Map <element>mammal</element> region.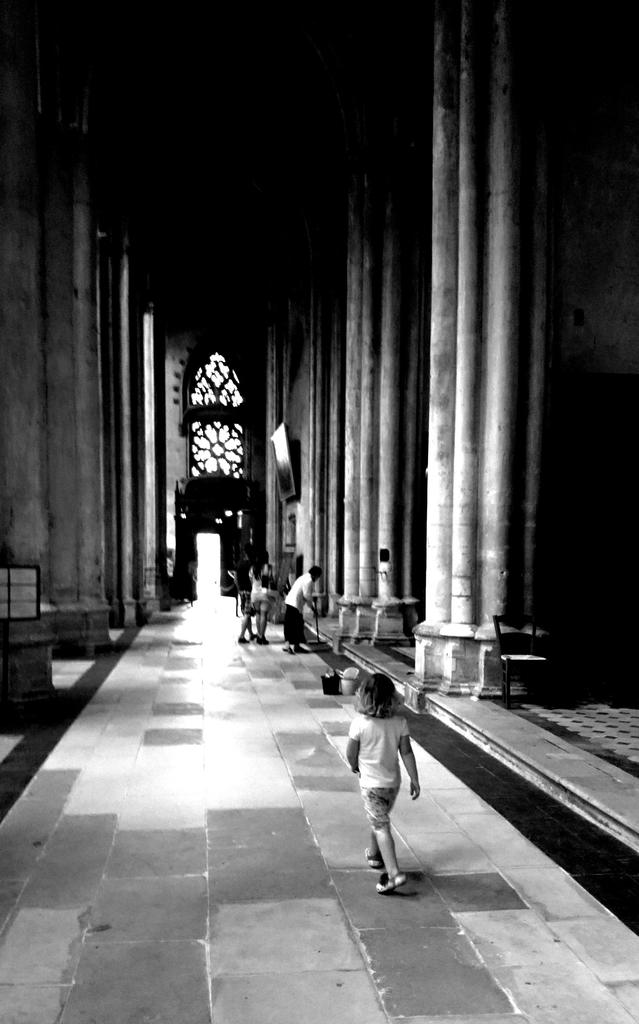
Mapped to x1=343, y1=676, x2=432, y2=893.
